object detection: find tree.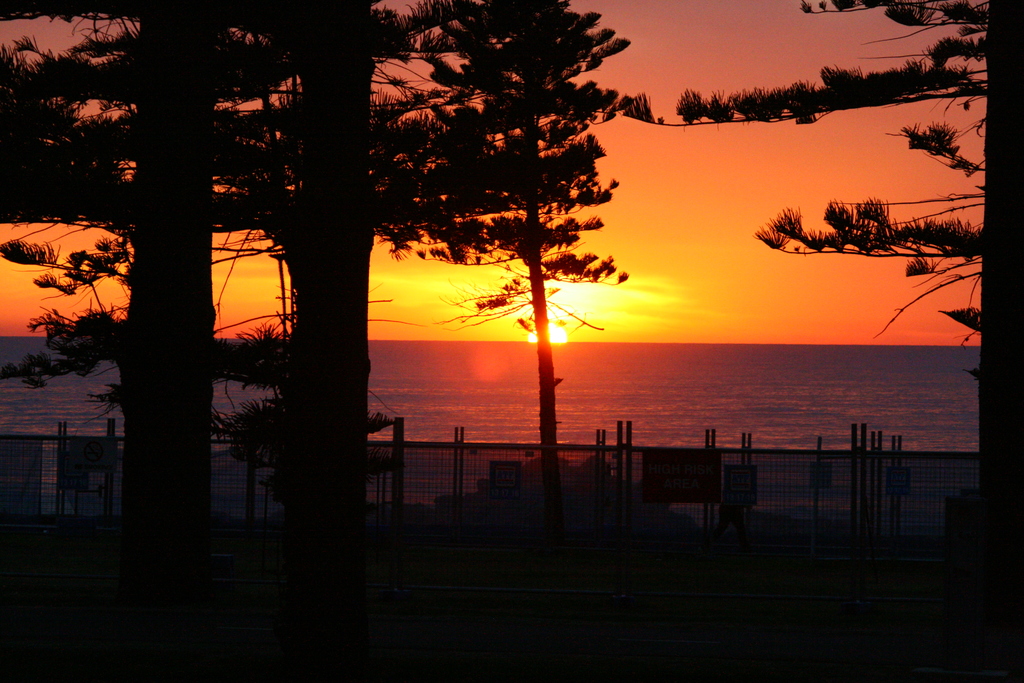
x1=624 y1=0 x2=1023 y2=561.
